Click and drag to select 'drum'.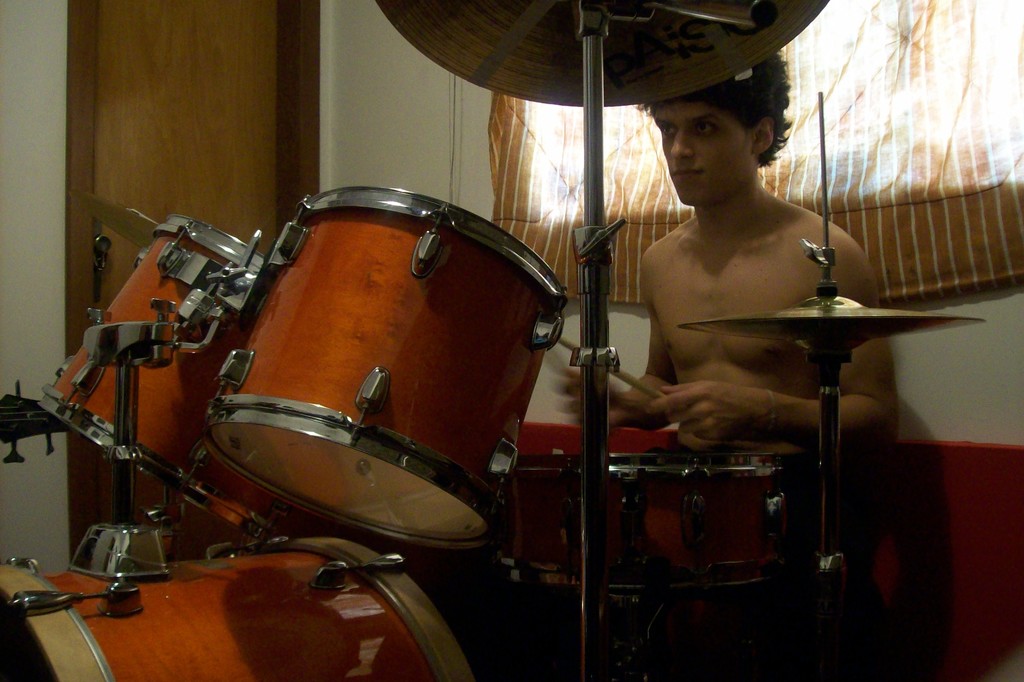
Selection: 38, 214, 269, 540.
